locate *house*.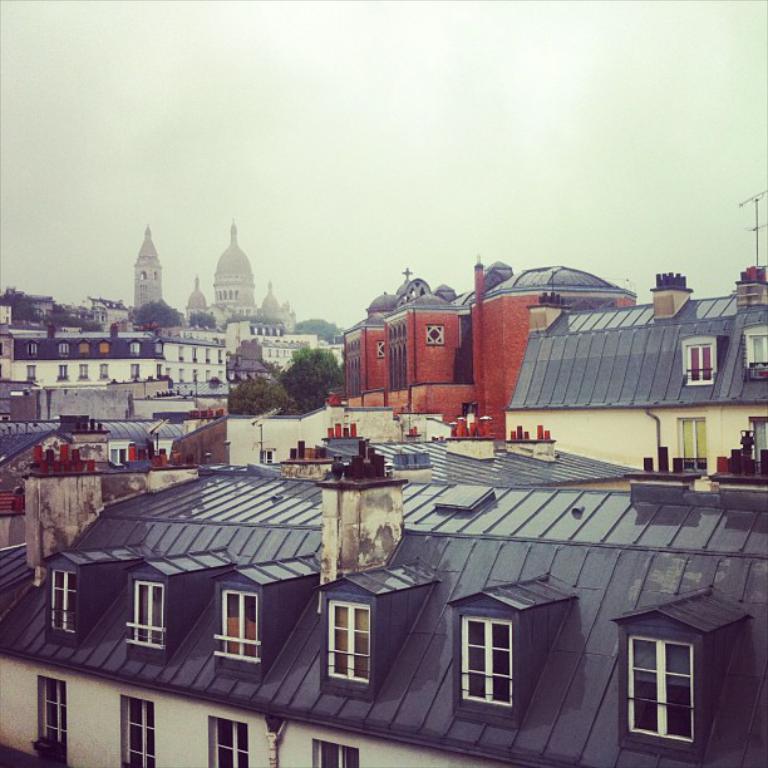
Bounding box: 83, 296, 133, 330.
